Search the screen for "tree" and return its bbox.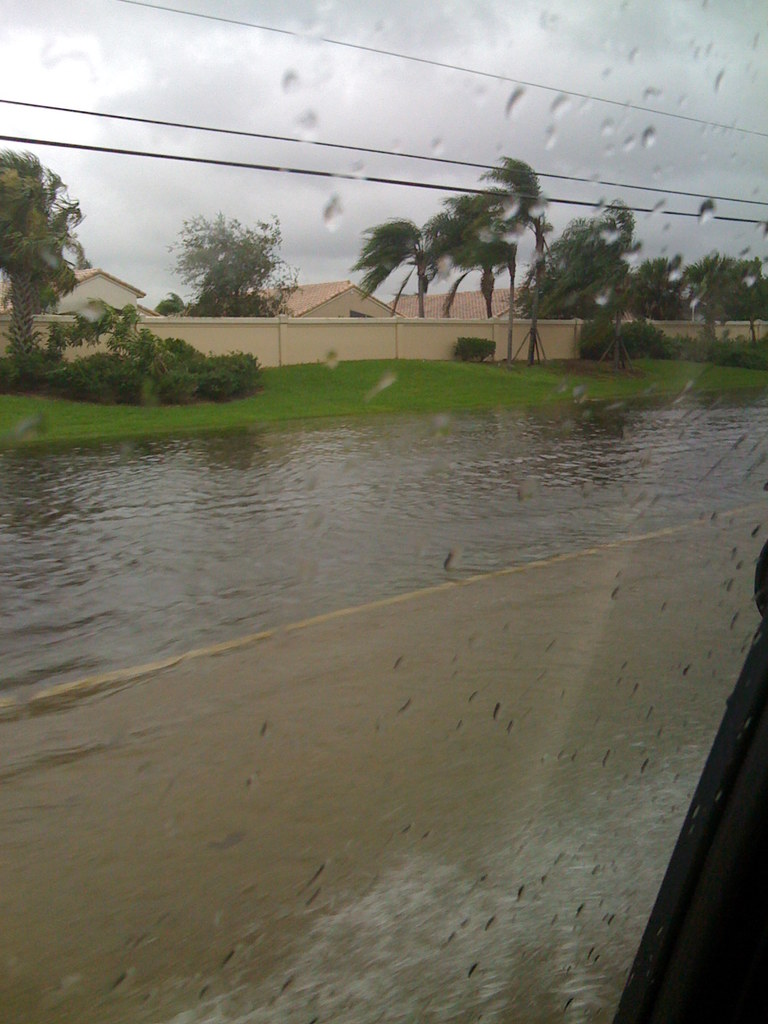
Found: x1=350 y1=159 x2=552 y2=321.
